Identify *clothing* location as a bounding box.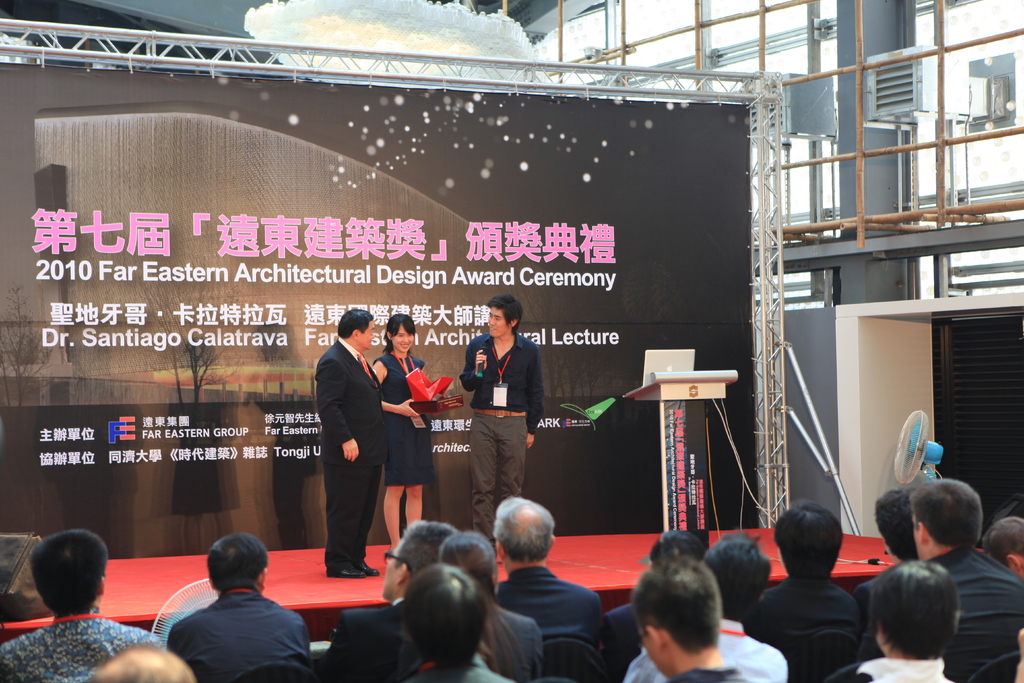
0, 608, 162, 682.
